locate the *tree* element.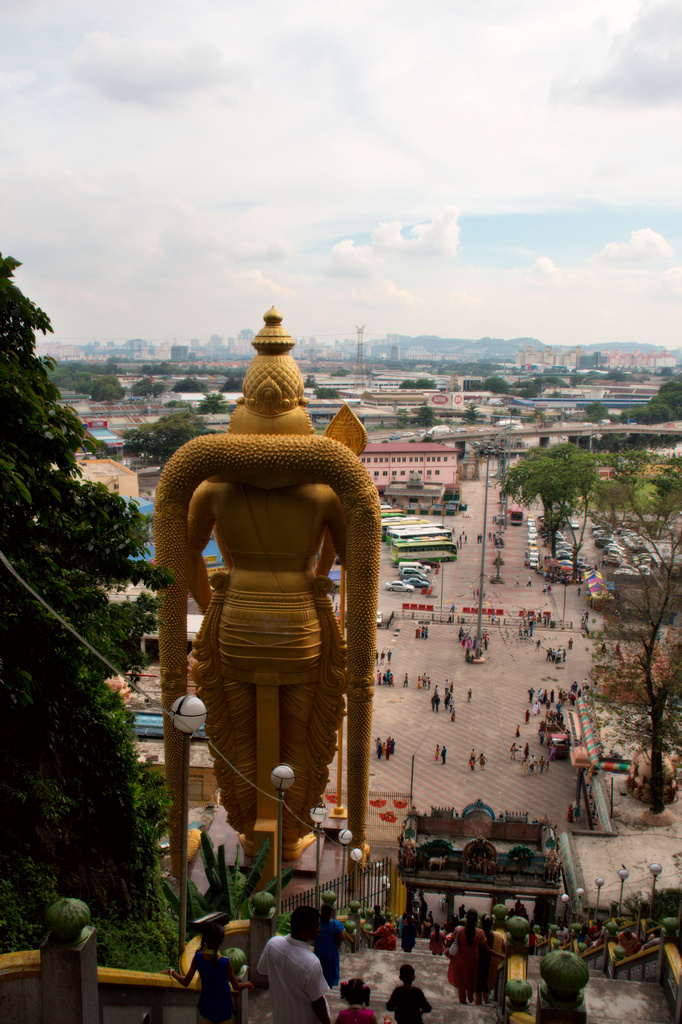
Element bbox: [407,376,437,385].
